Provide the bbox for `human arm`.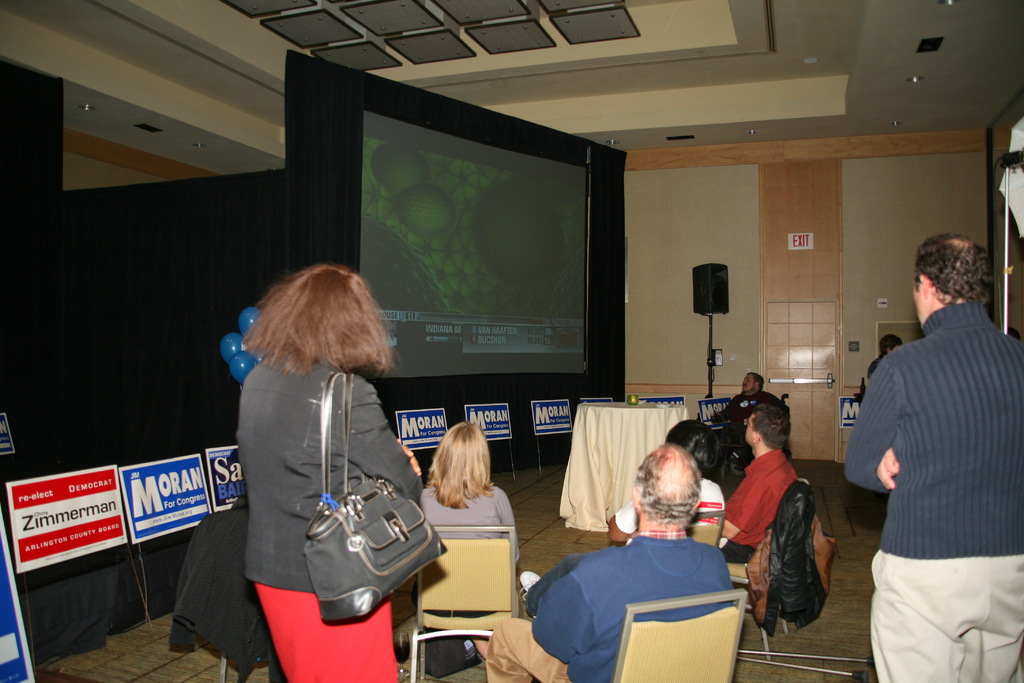
crop(388, 436, 423, 482).
